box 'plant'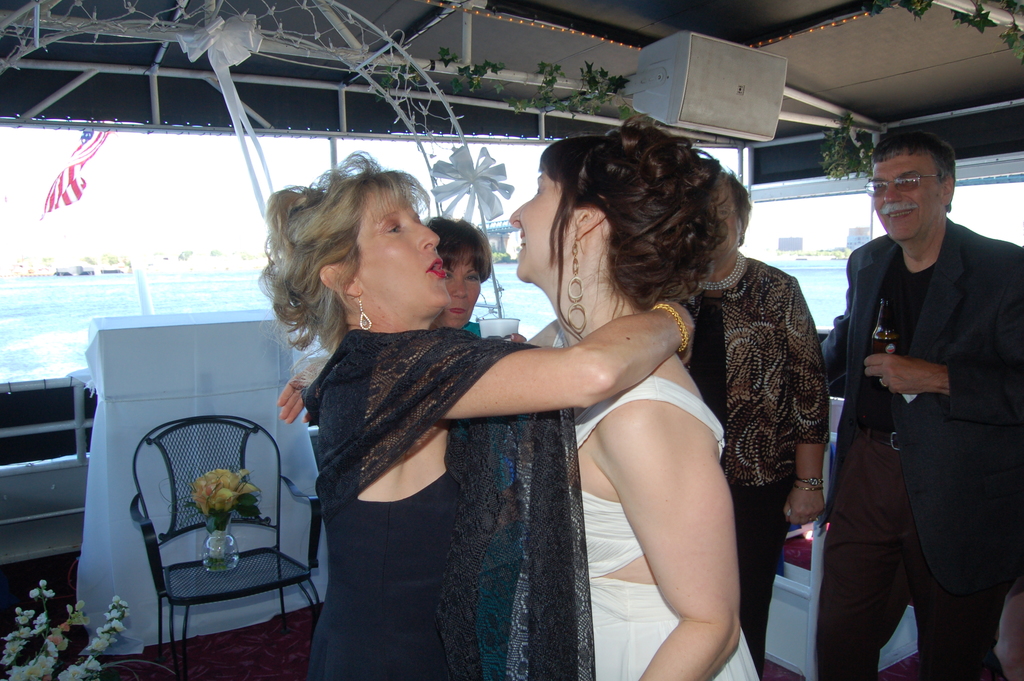
rect(187, 455, 266, 538)
